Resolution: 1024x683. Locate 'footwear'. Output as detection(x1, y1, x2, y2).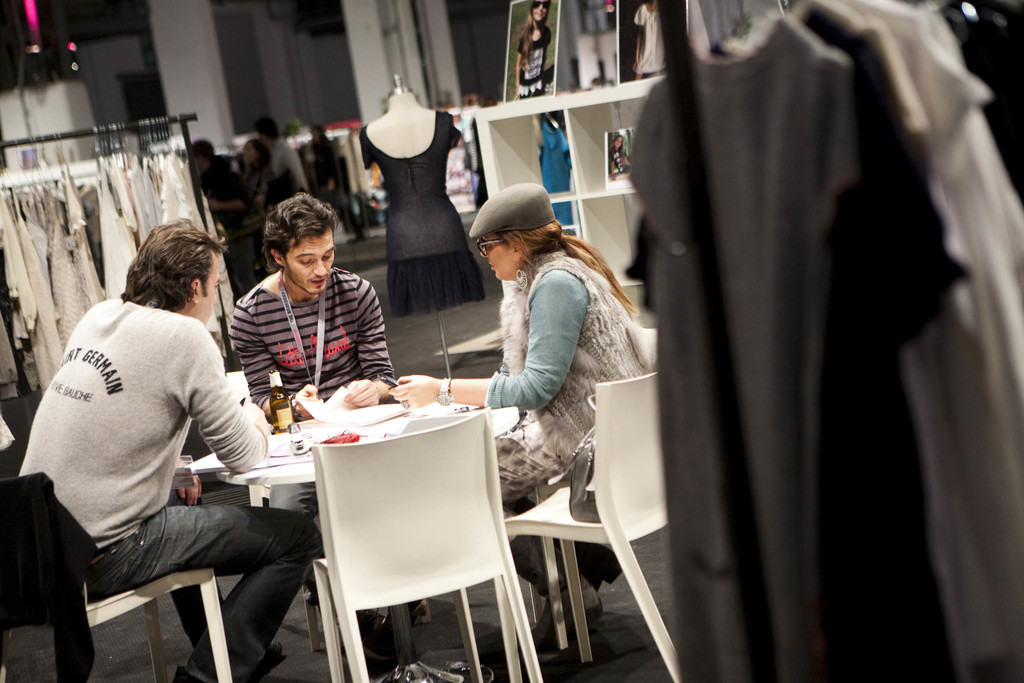
detection(575, 545, 622, 593).
